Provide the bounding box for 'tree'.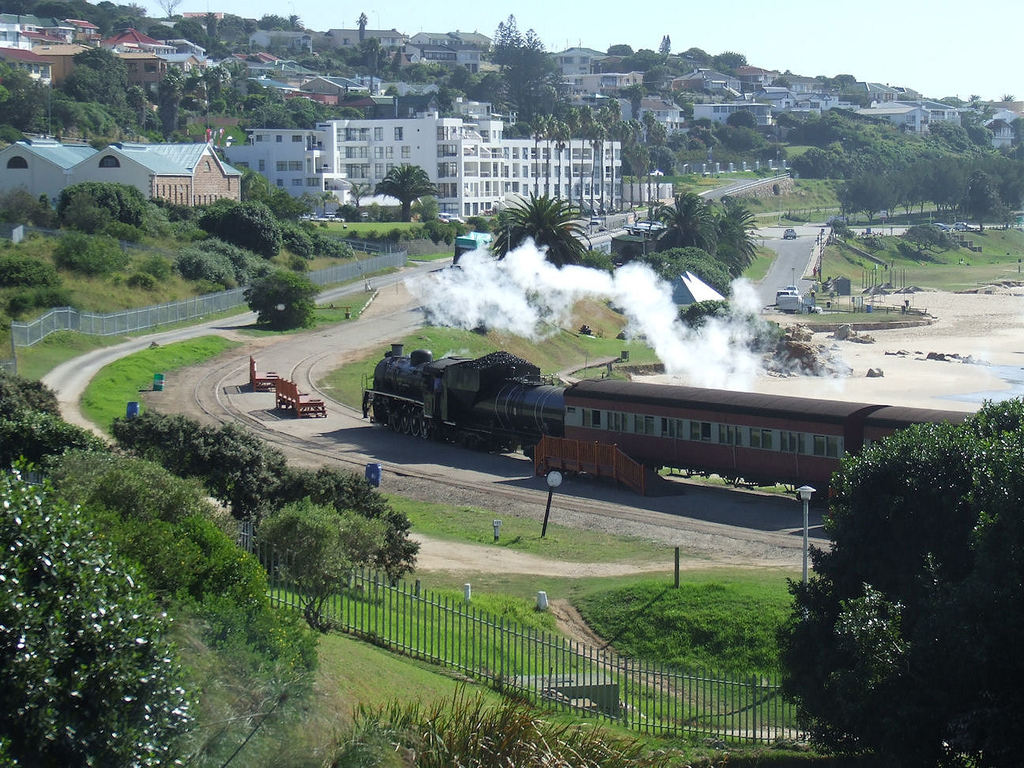
881, 167, 903, 220.
